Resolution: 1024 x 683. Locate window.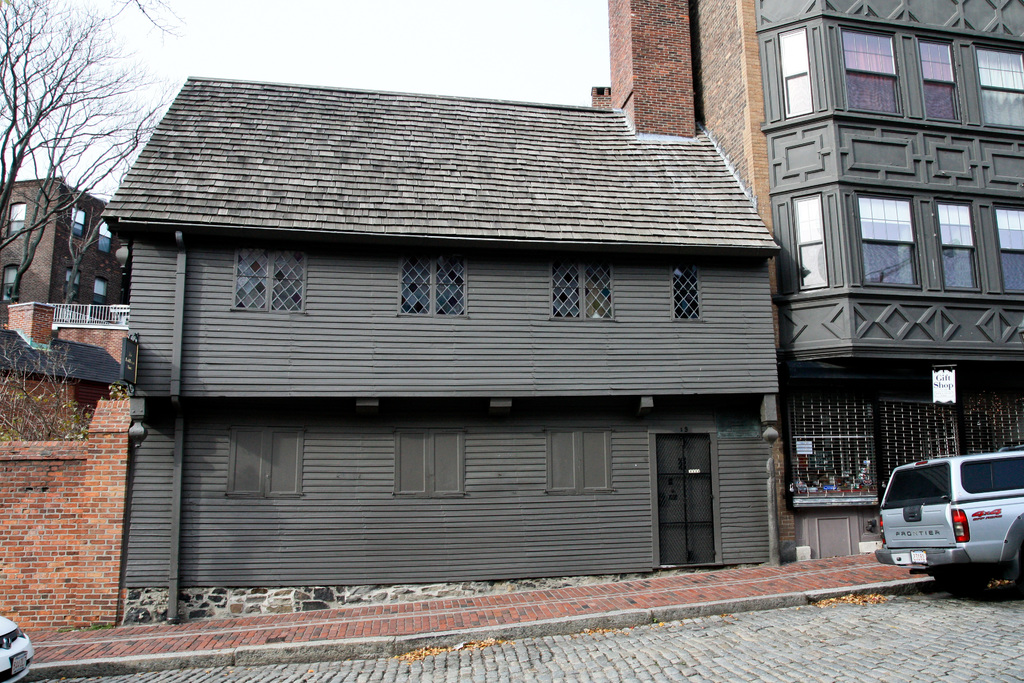
[920,34,963,122].
